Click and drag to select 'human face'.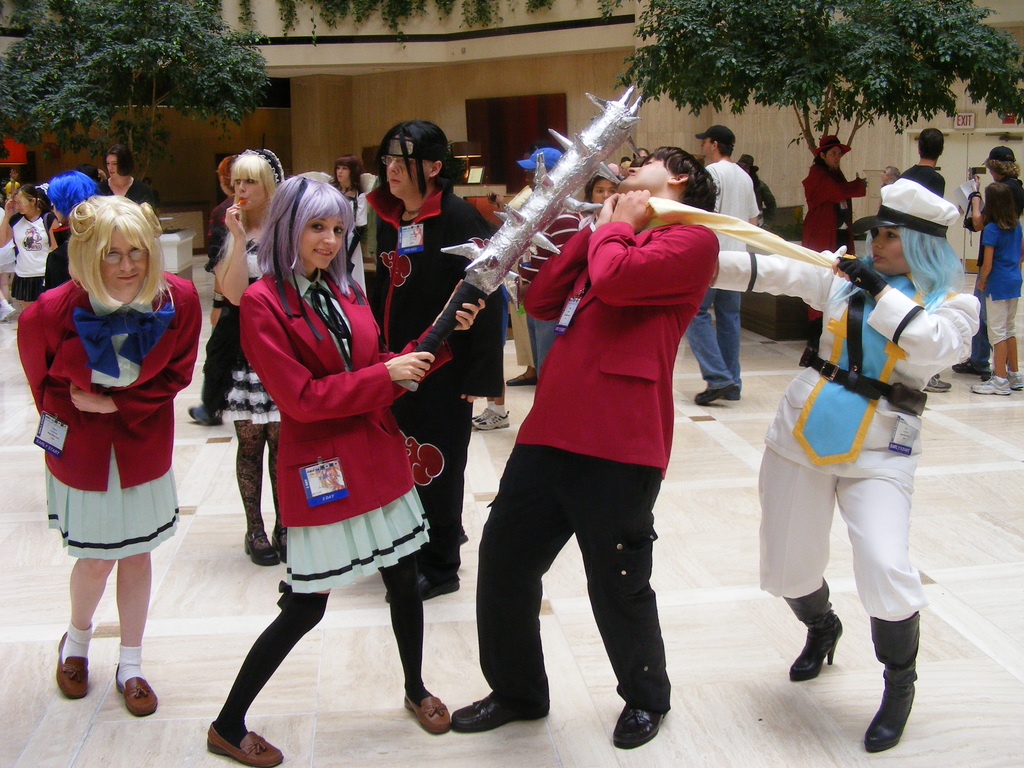
Selection: [335,164,350,183].
